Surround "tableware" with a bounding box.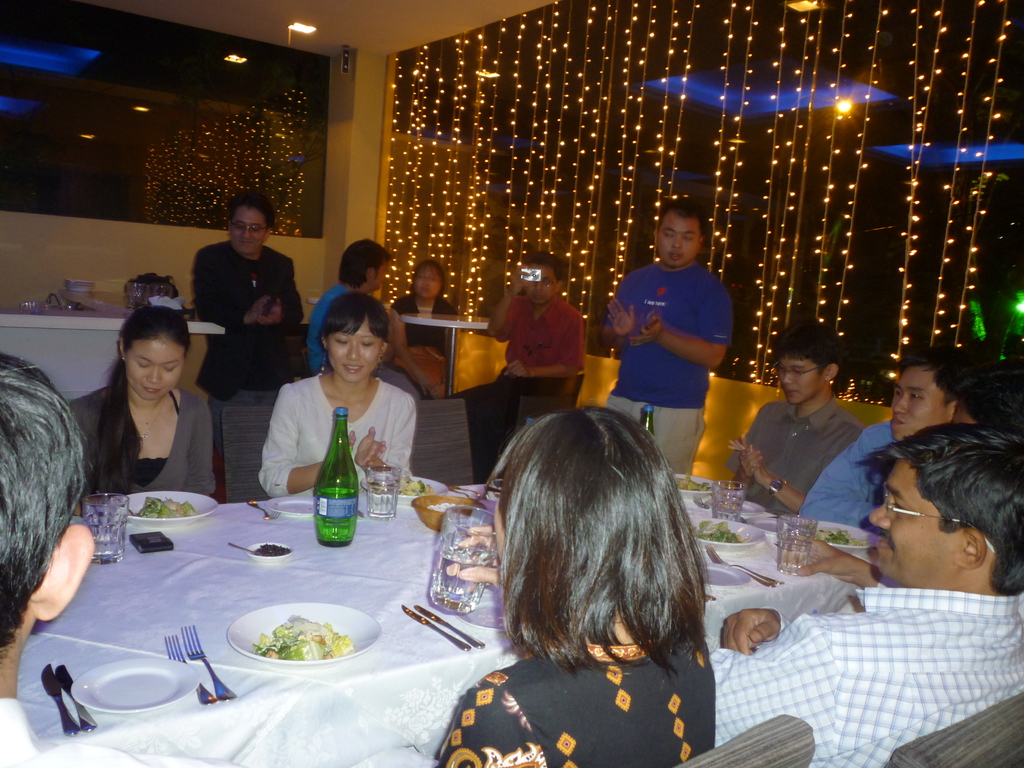
left=668, top=468, right=719, bottom=502.
